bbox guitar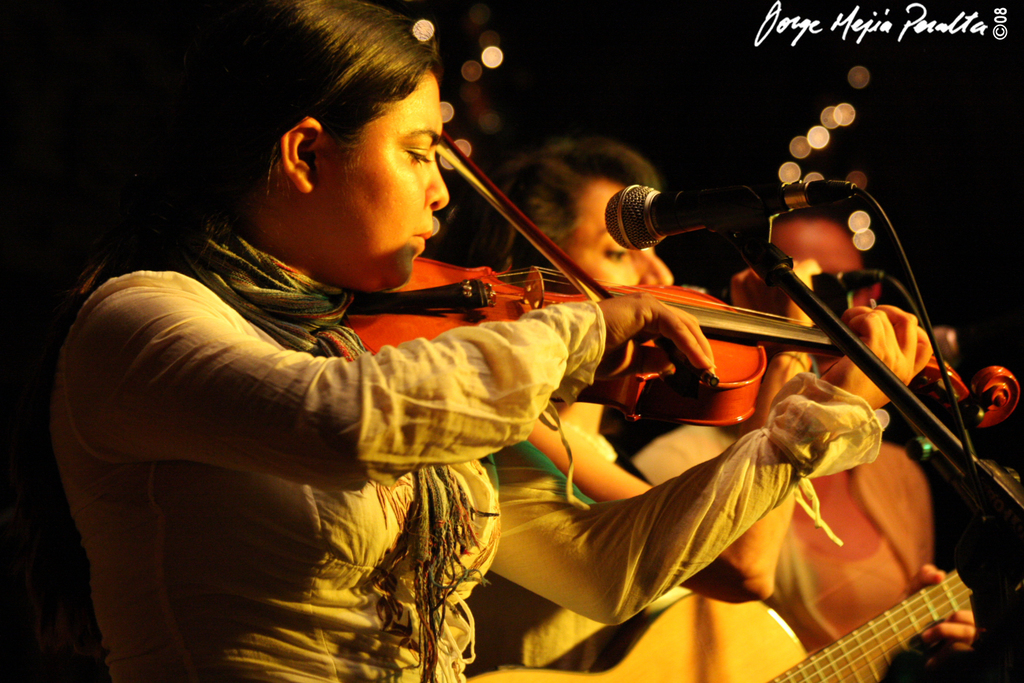
rect(466, 570, 978, 682)
